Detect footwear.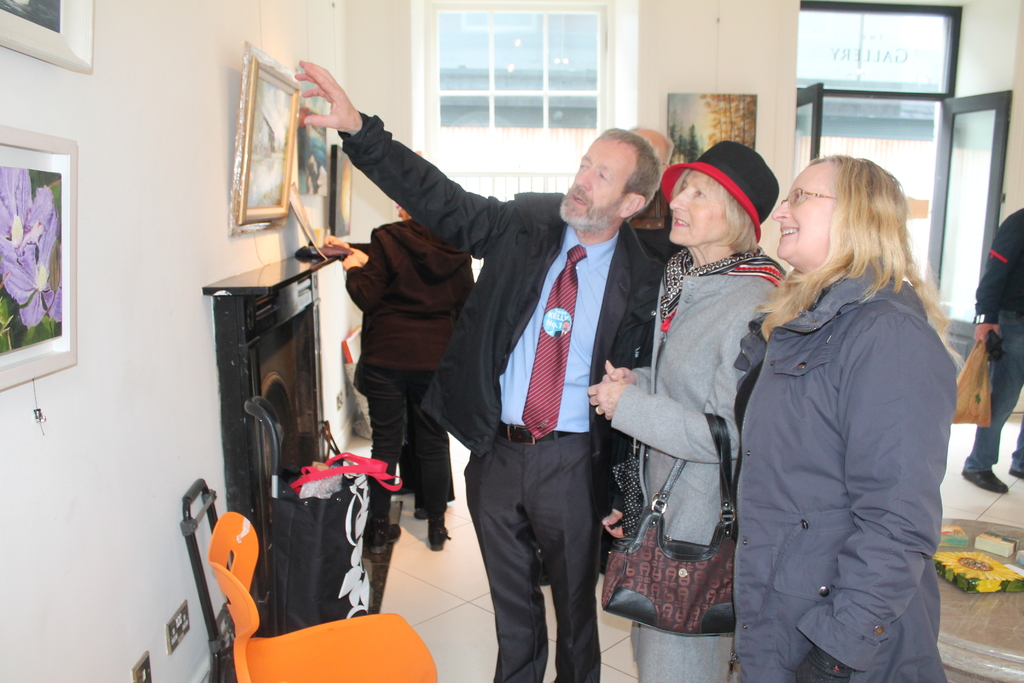
Detected at region(961, 466, 1011, 498).
